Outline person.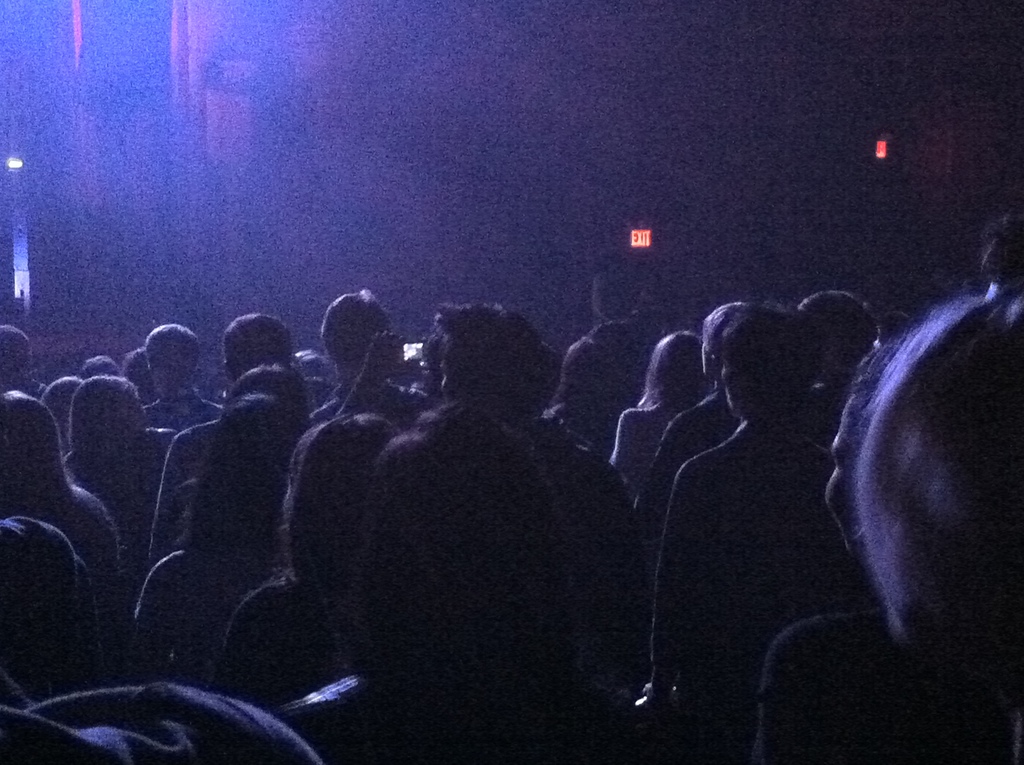
Outline: x1=868 y1=316 x2=921 y2=342.
